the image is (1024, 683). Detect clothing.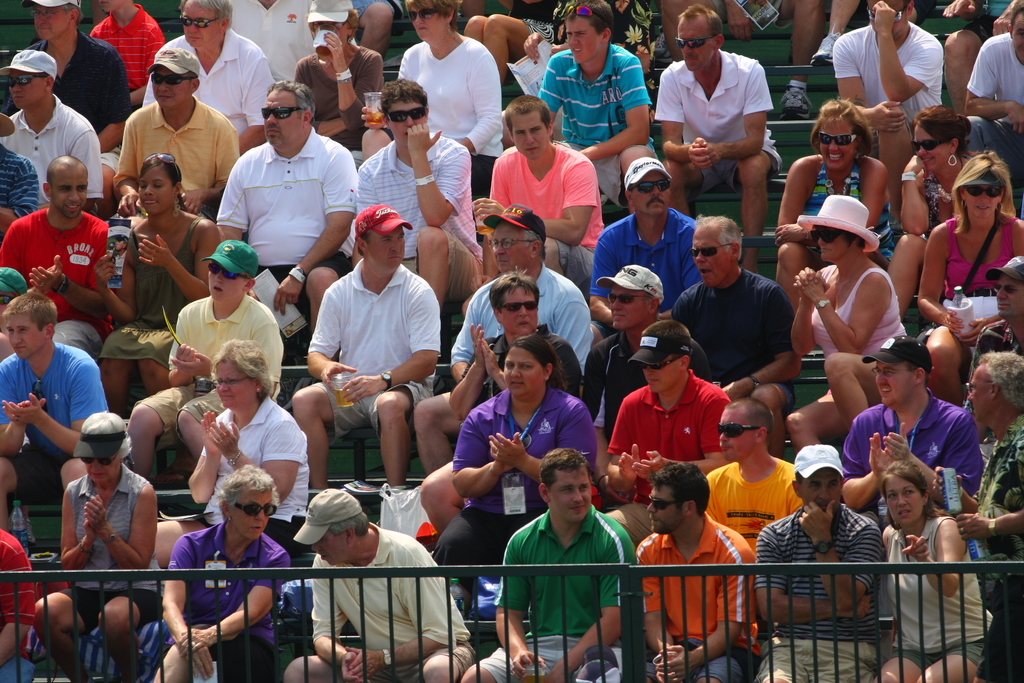
Detection: [left=499, top=0, right=583, bottom=49].
